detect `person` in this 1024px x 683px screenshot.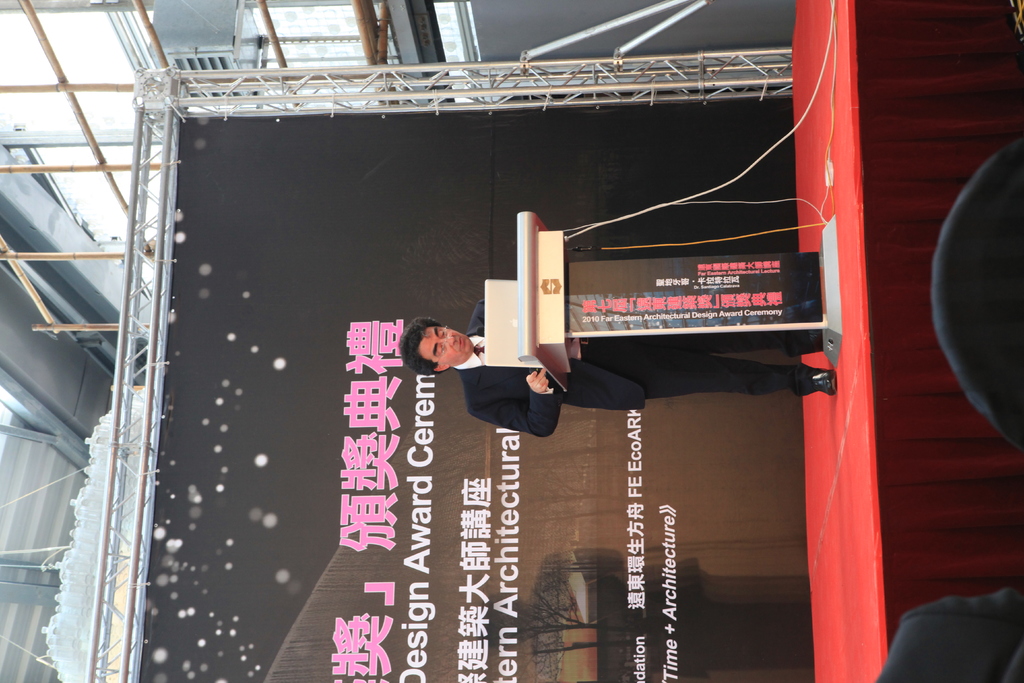
Detection: (left=419, top=326, right=571, bottom=451).
